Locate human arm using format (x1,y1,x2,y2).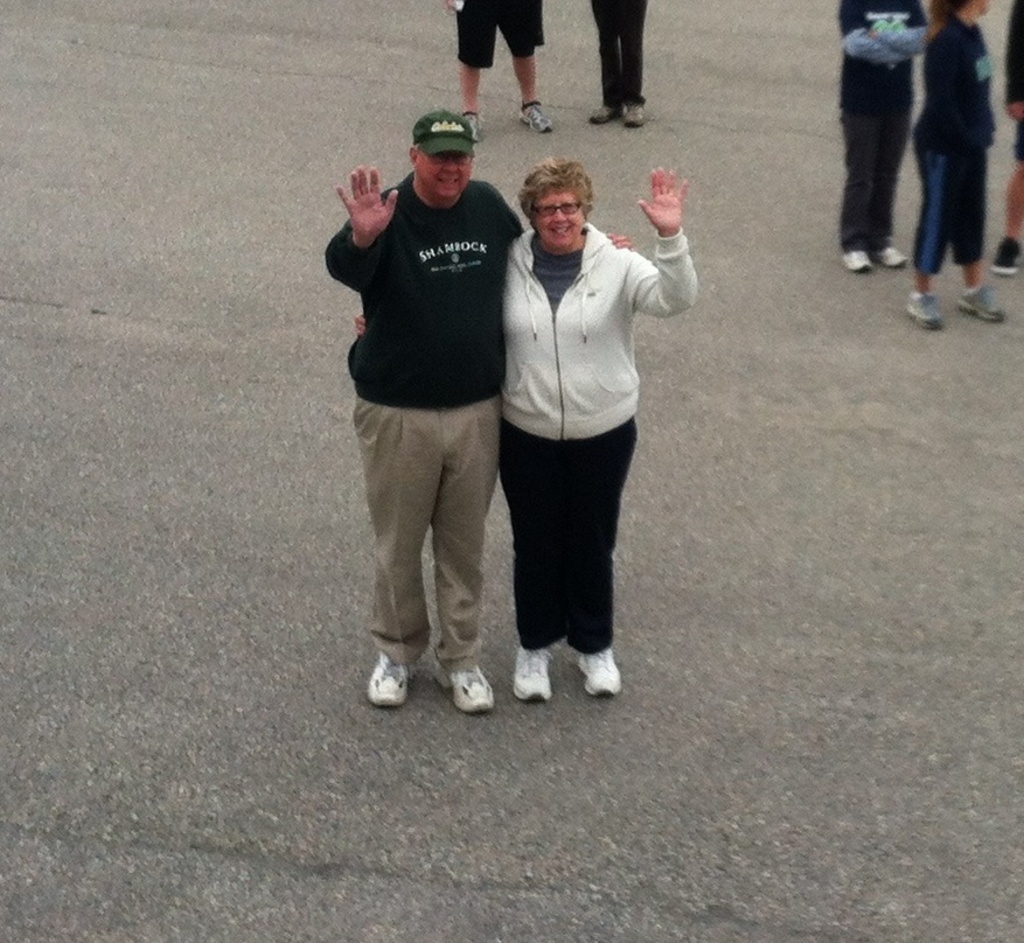
(483,182,634,253).
